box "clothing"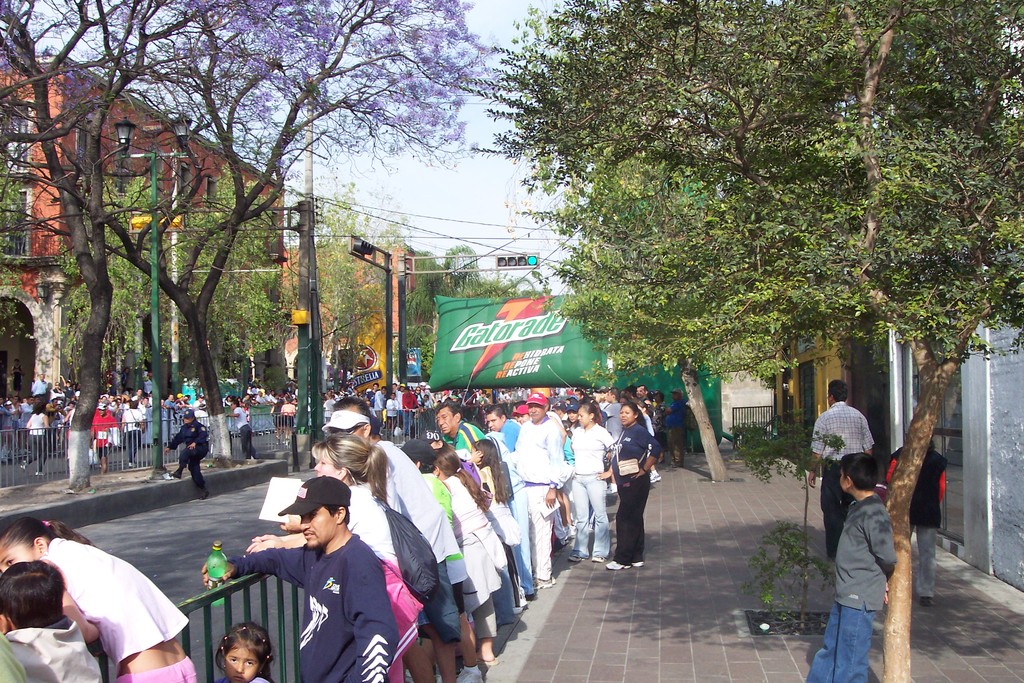
[399, 384, 417, 424]
